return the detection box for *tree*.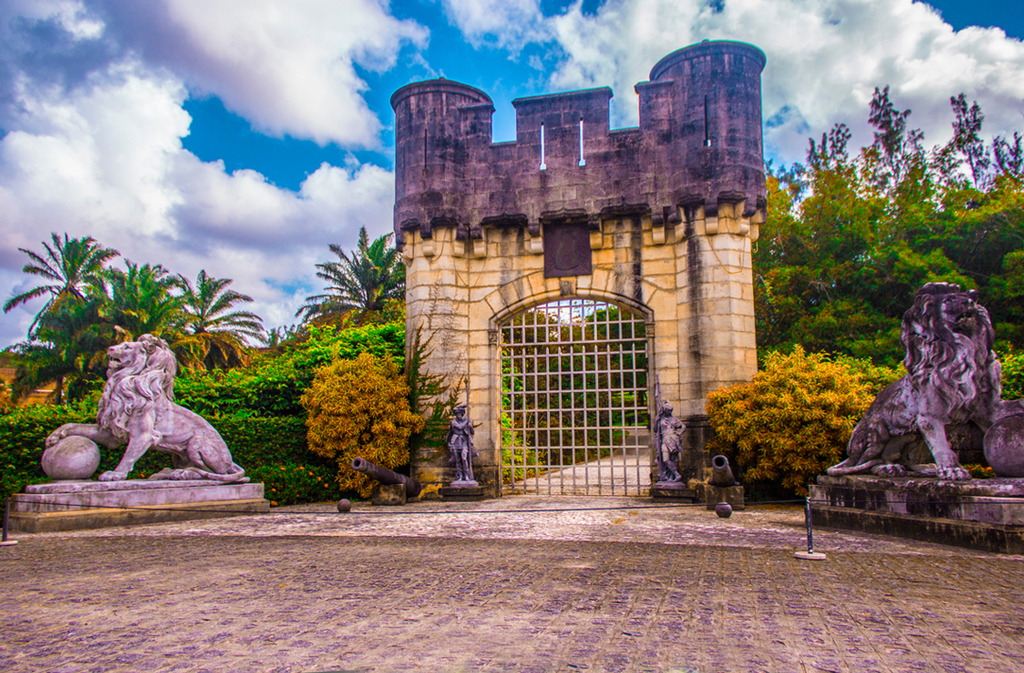
[13, 225, 122, 388].
